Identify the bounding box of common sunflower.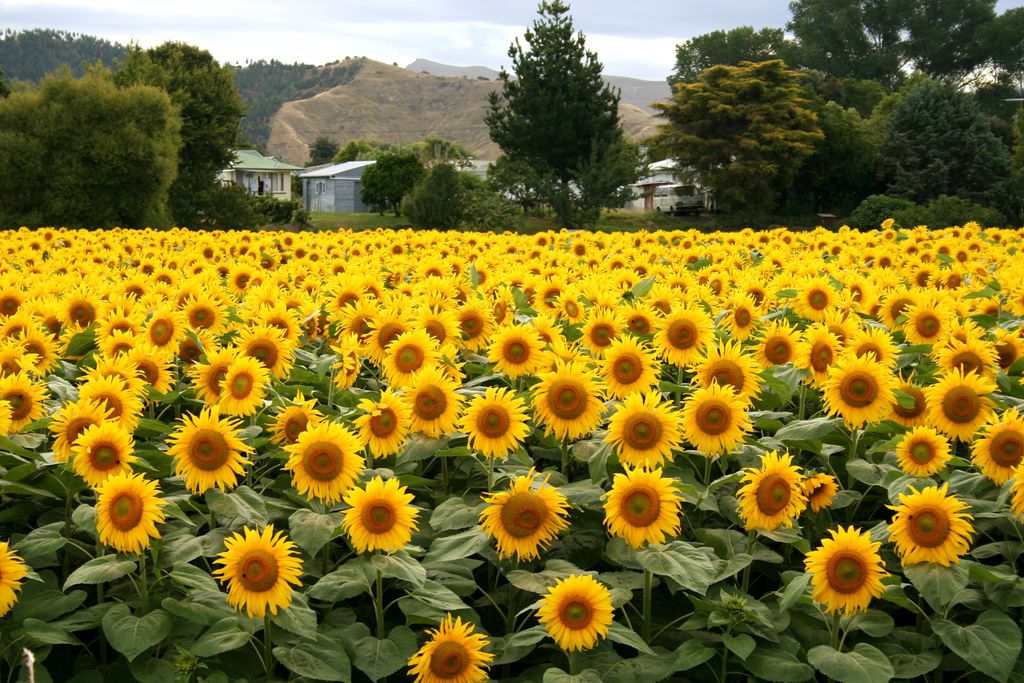
(979, 413, 1019, 482).
